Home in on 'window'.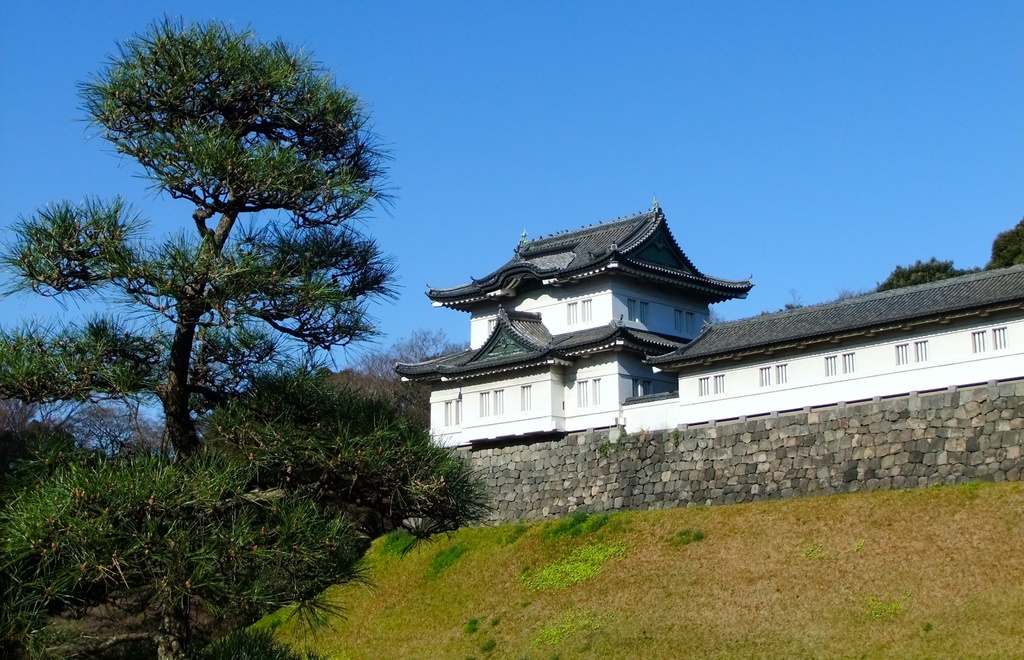
Homed in at (left=760, top=367, right=770, bottom=387).
